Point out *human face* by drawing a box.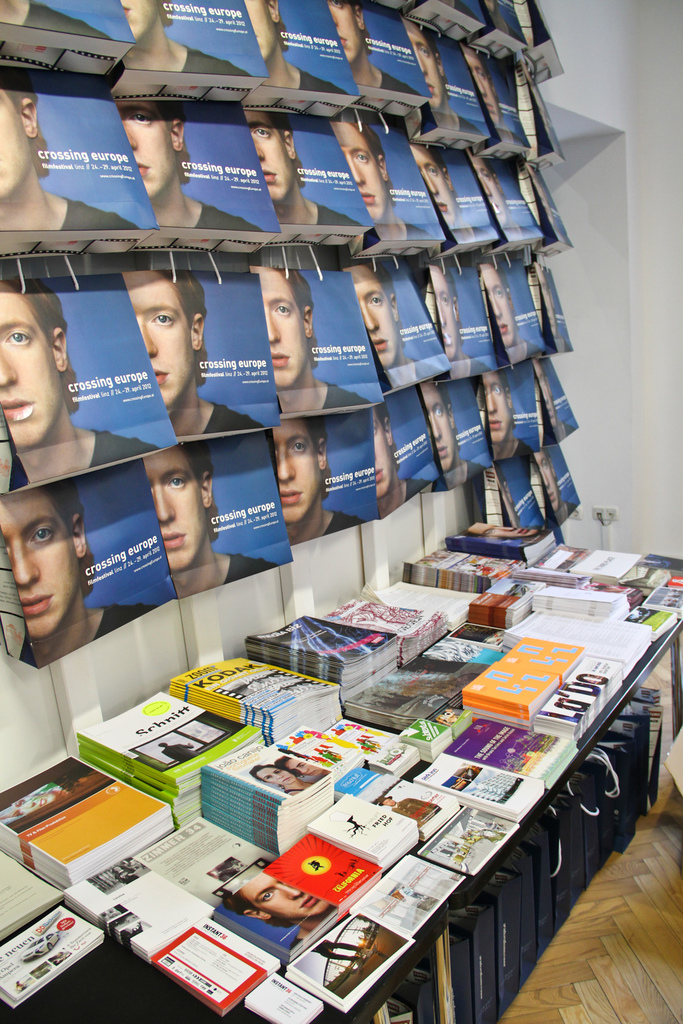
left=249, top=264, right=309, bottom=390.
